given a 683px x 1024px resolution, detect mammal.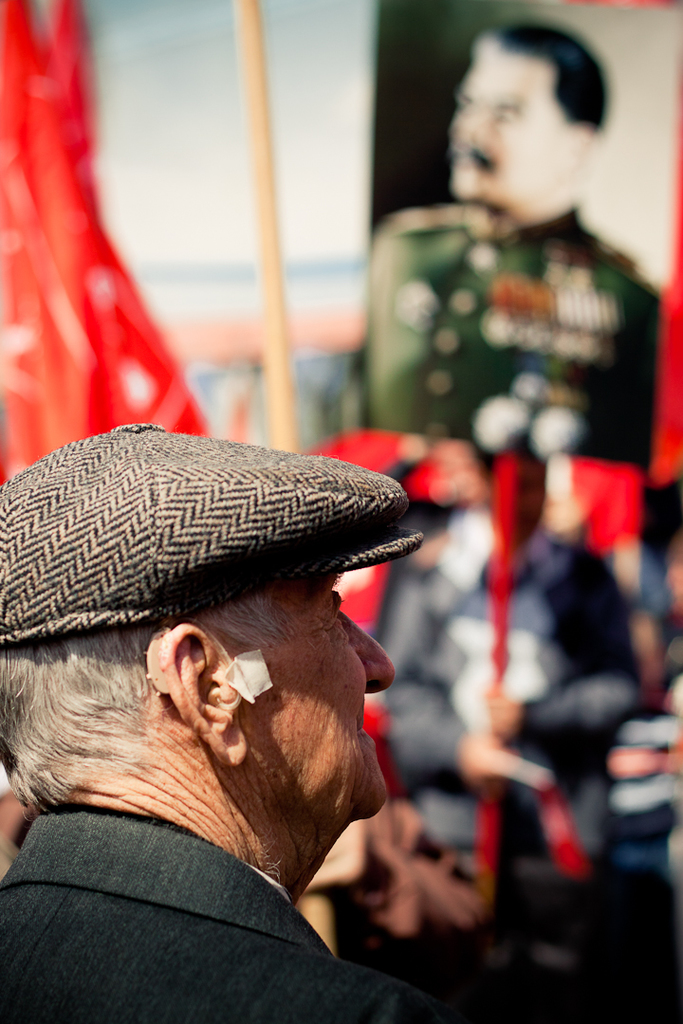
0:430:484:1003.
